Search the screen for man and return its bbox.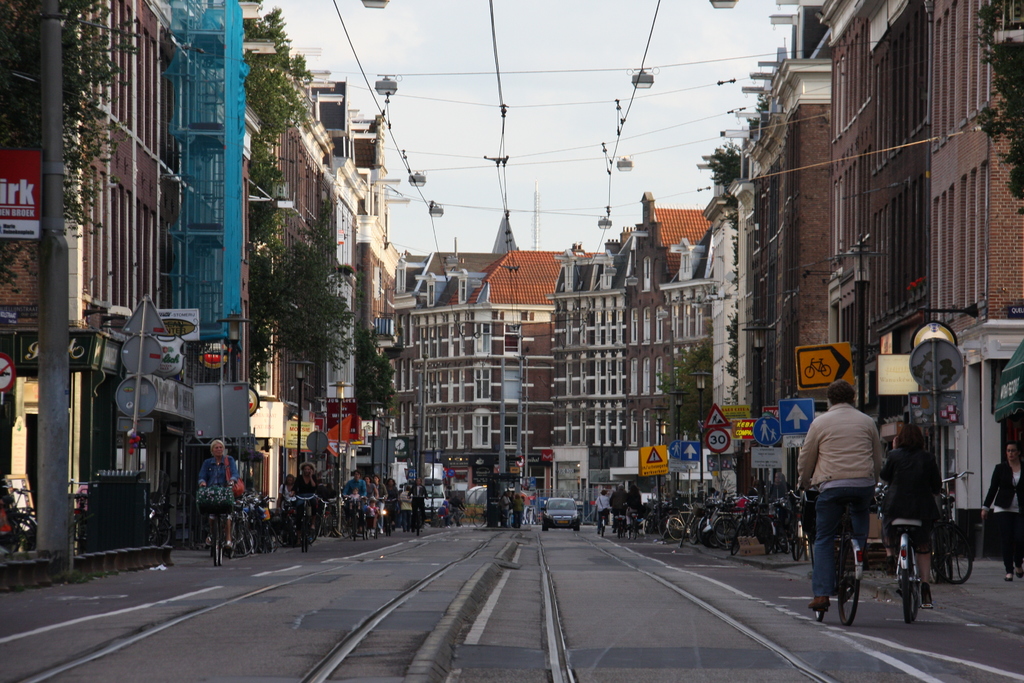
Found: {"left": 808, "top": 383, "right": 898, "bottom": 626}.
